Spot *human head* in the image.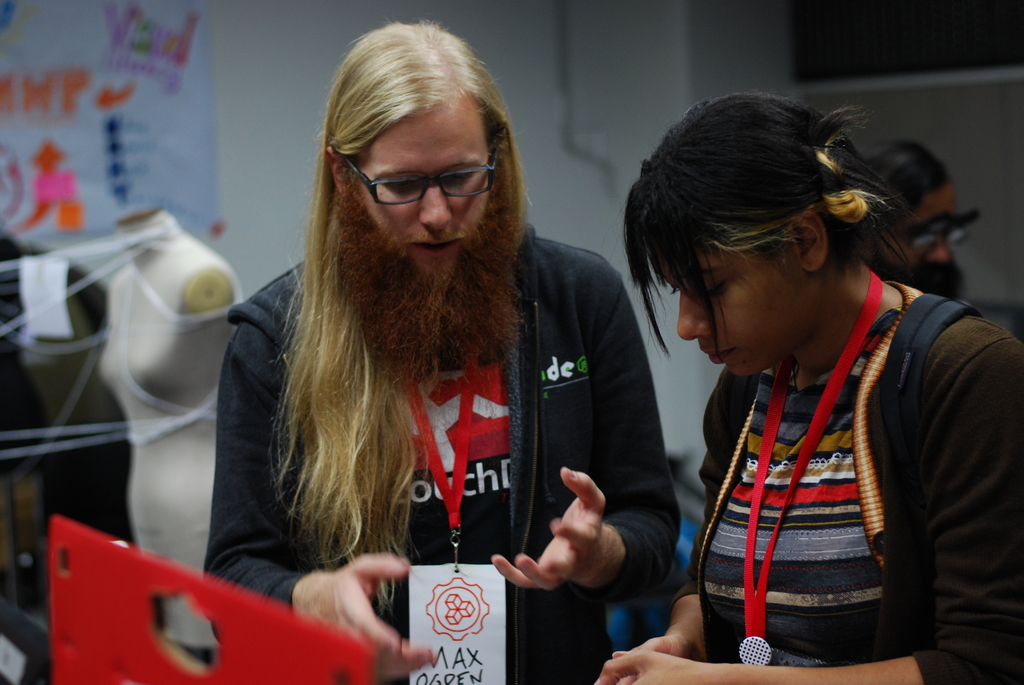
*human head* found at bbox=(323, 22, 509, 295).
